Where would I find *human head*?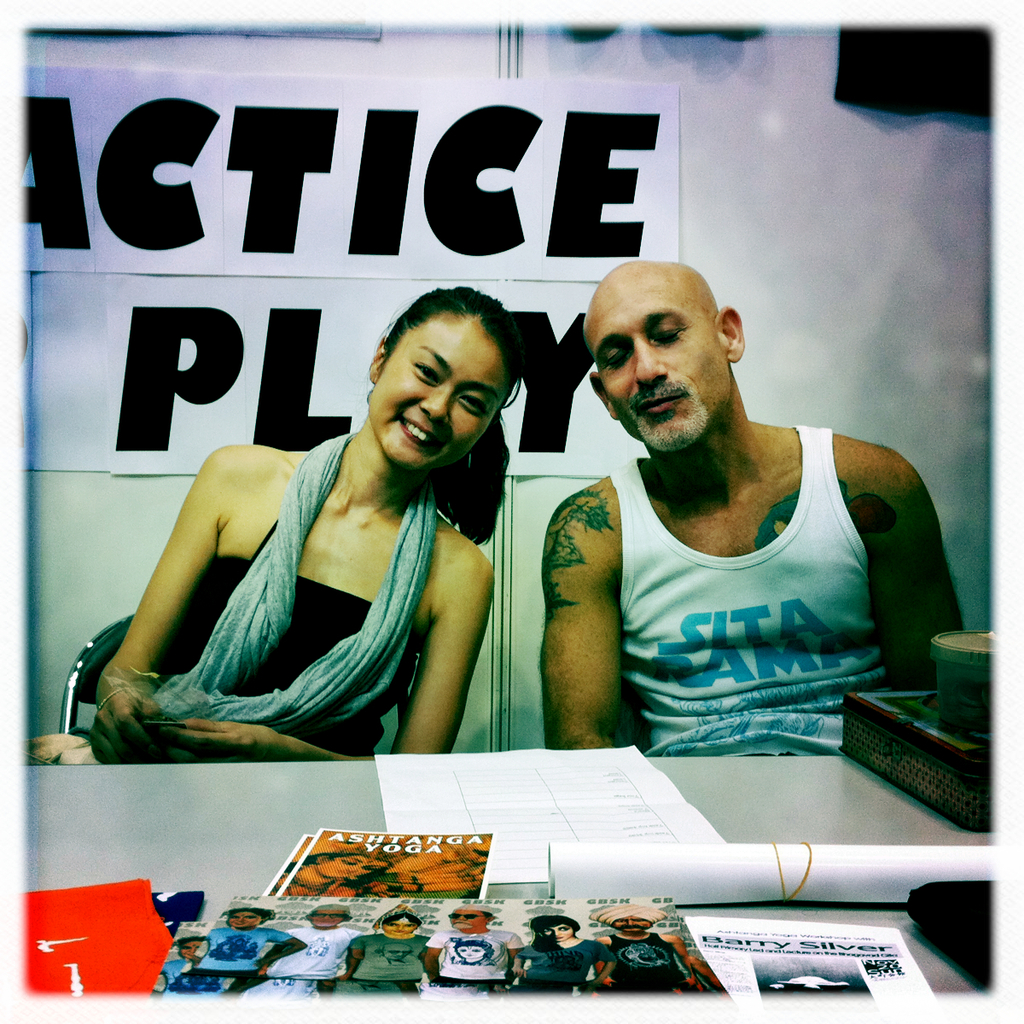
At region(592, 896, 668, 939).
